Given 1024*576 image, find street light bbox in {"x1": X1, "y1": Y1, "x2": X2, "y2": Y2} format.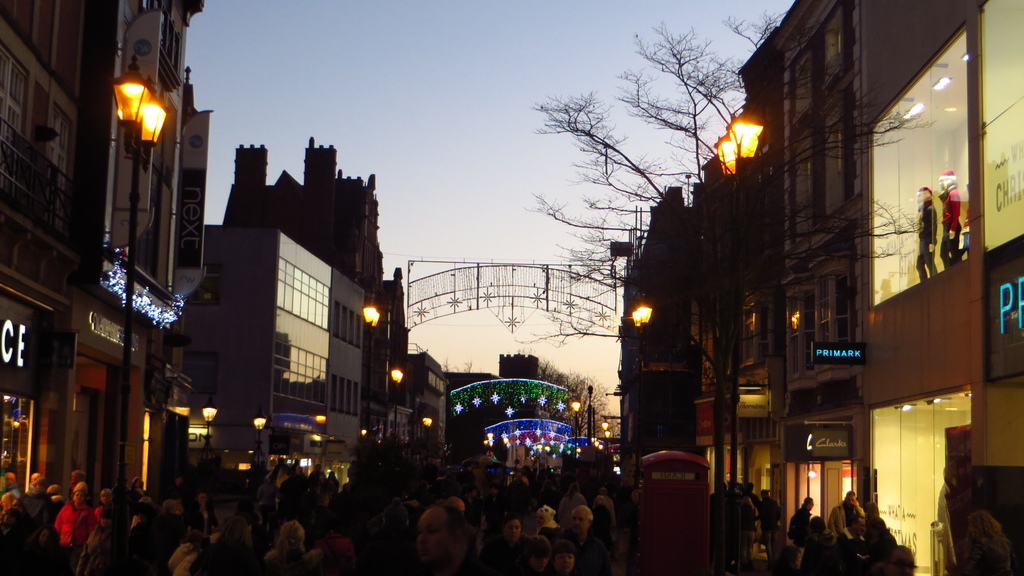
{"x1": 631, "y1": 300, "x2": 657, "y2": 365}.
